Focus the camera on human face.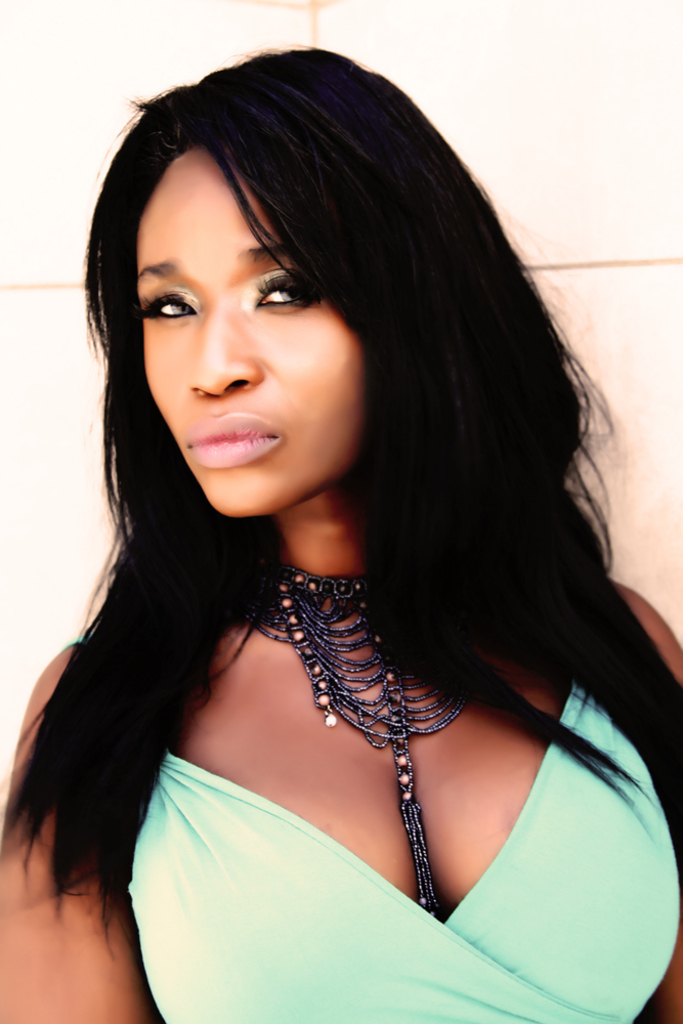
Focus region: 136,150,366,520.
